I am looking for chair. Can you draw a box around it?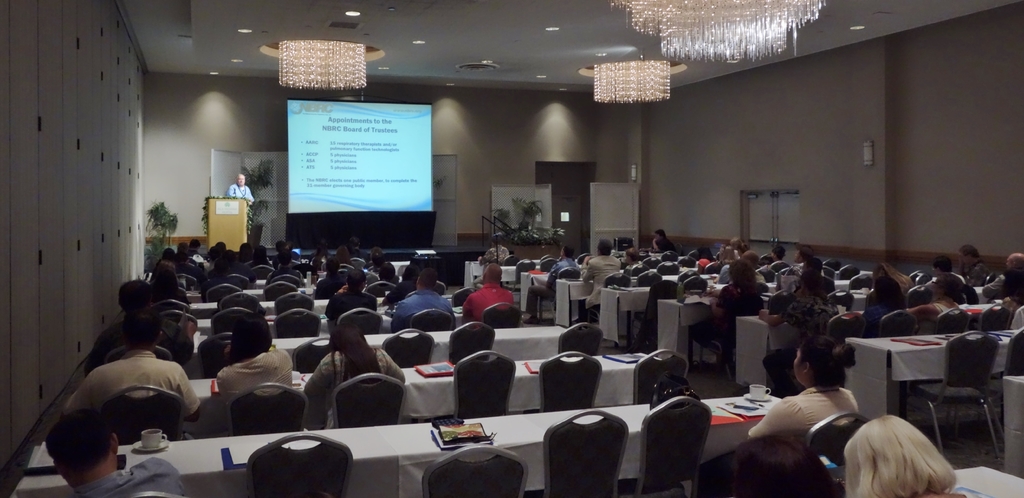
Sure, the bounding box is 107, 390, 176, 442.
